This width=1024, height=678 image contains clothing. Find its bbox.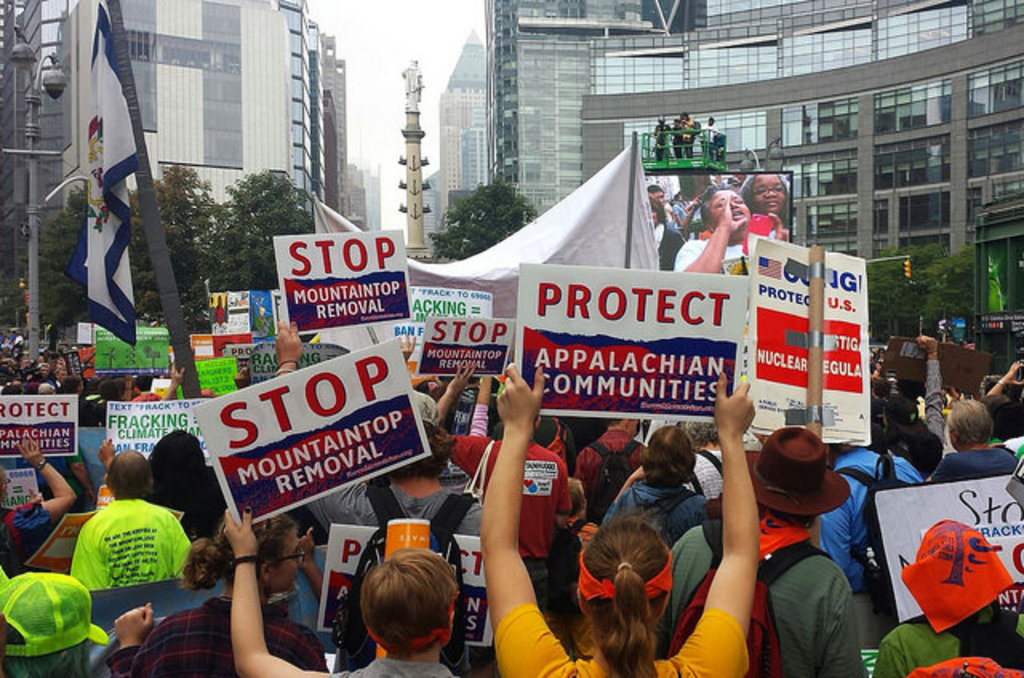
<box>446,441,578,608</box>.
